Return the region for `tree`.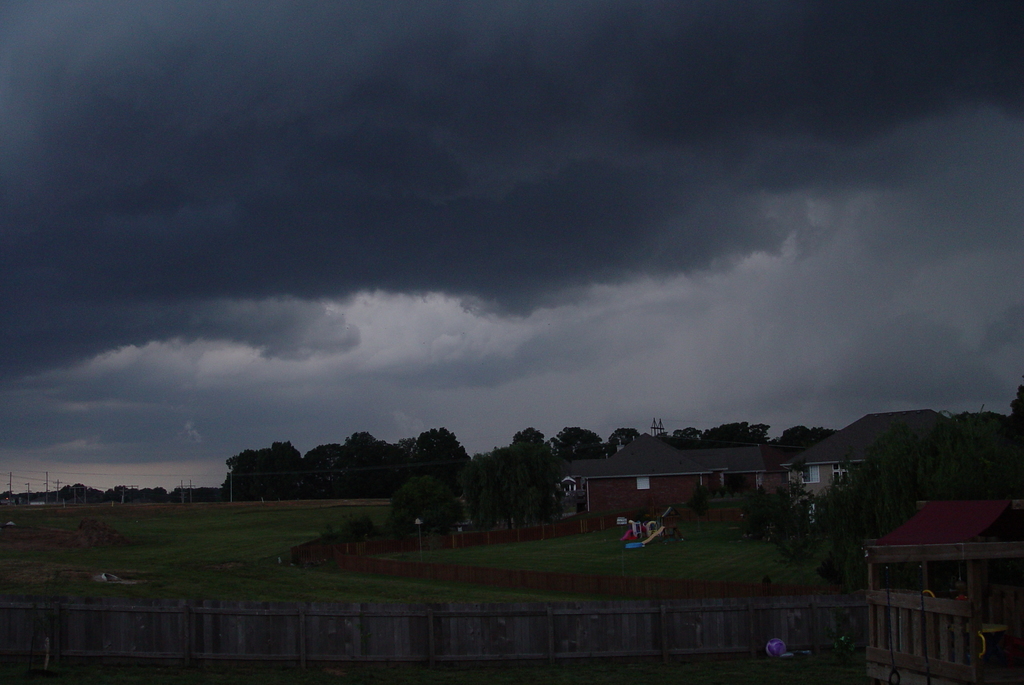
(223,437,302,497).
